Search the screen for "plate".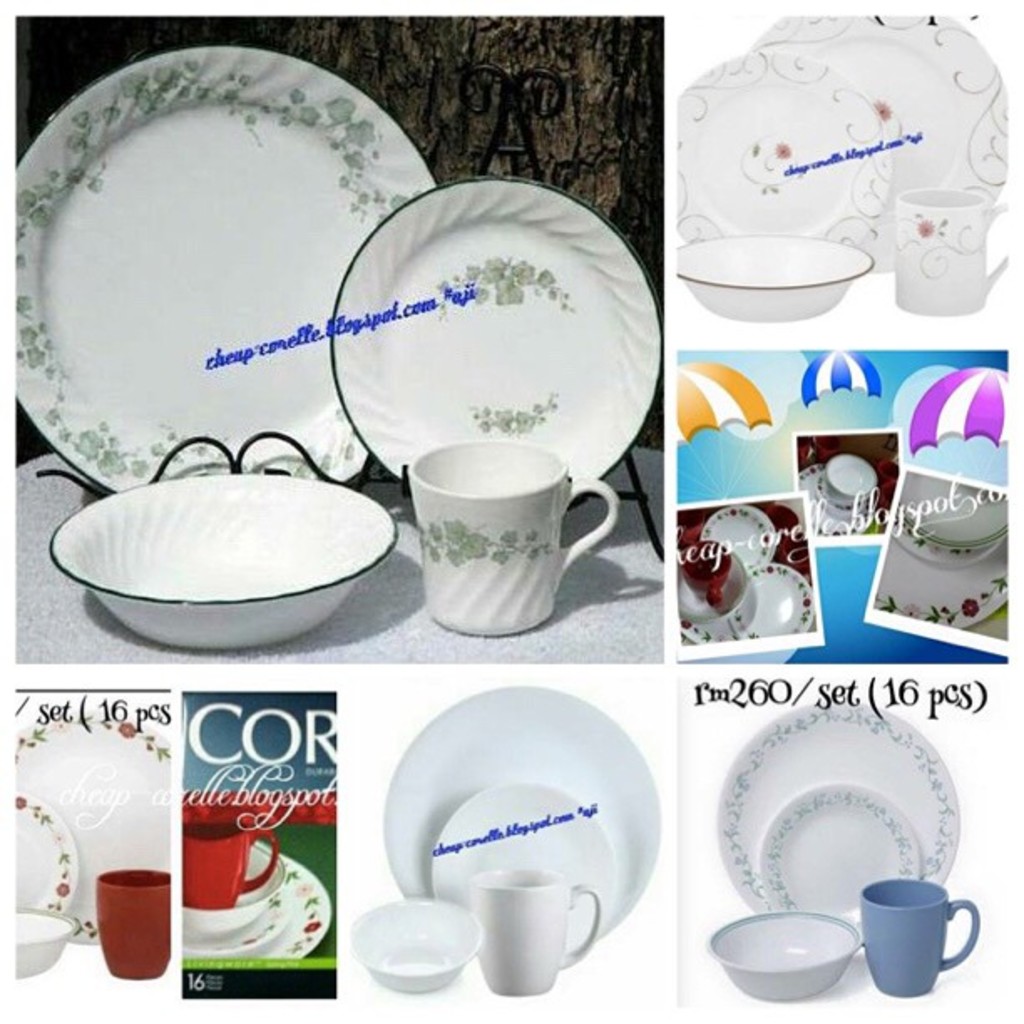
Found at detection(671, 44, 899, 254).
